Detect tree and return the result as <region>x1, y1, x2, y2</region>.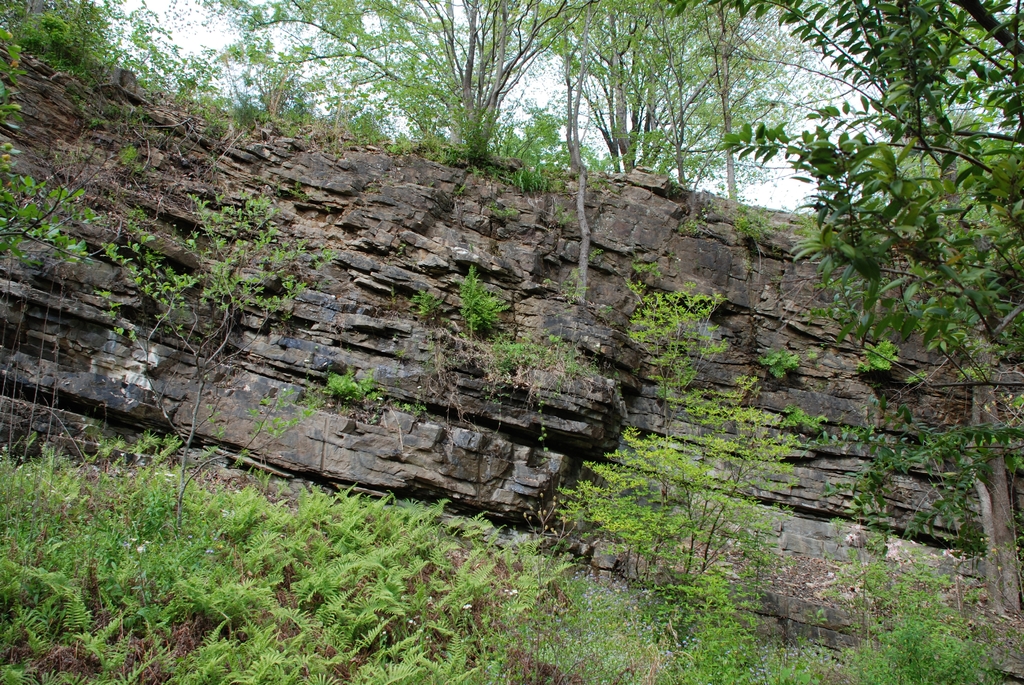
<region>669, 0, 1023, 353</region>.
